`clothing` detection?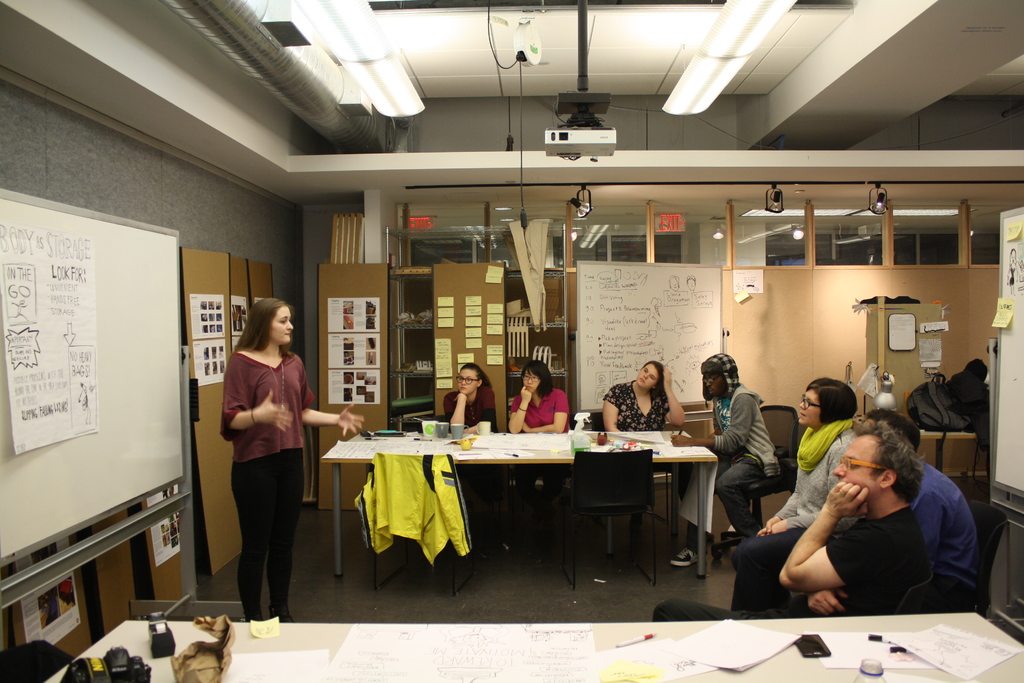
rect(701, 385, 774, 537)
